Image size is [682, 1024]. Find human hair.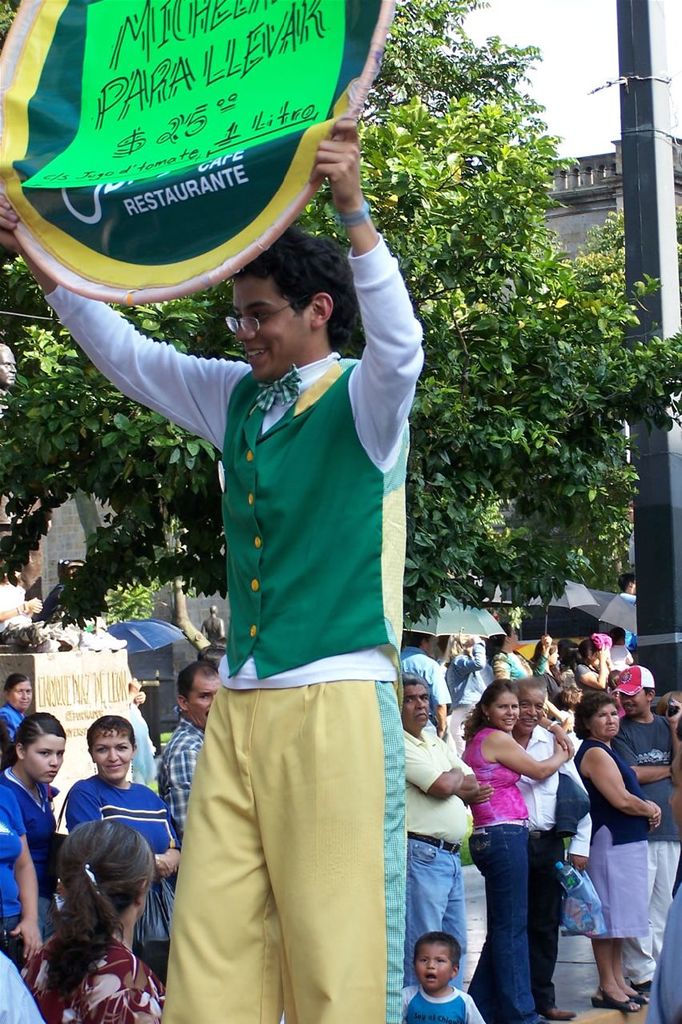
235/223/362/352.
